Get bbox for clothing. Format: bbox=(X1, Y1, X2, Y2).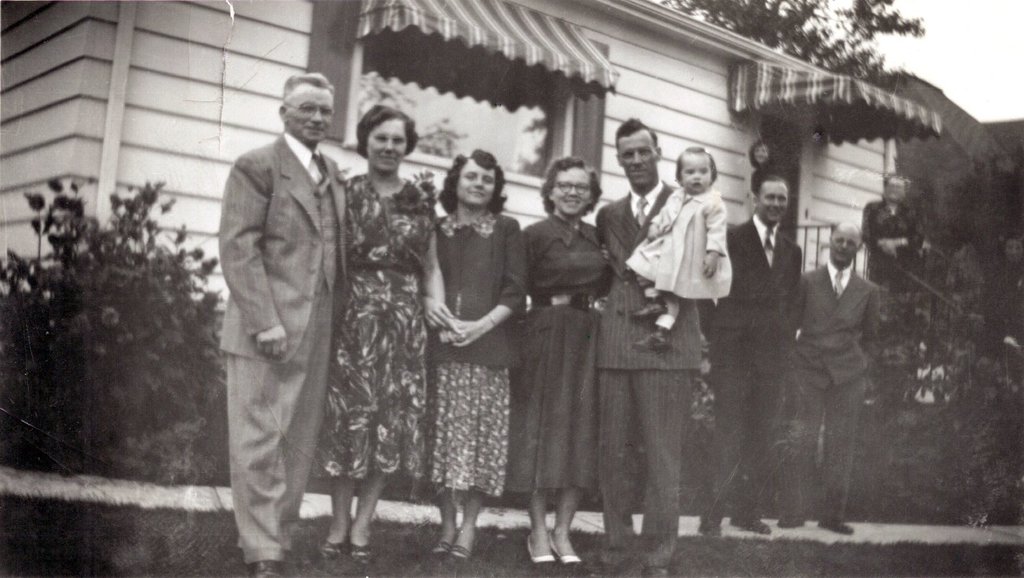
bbox=(434, 202, 522, 495).
